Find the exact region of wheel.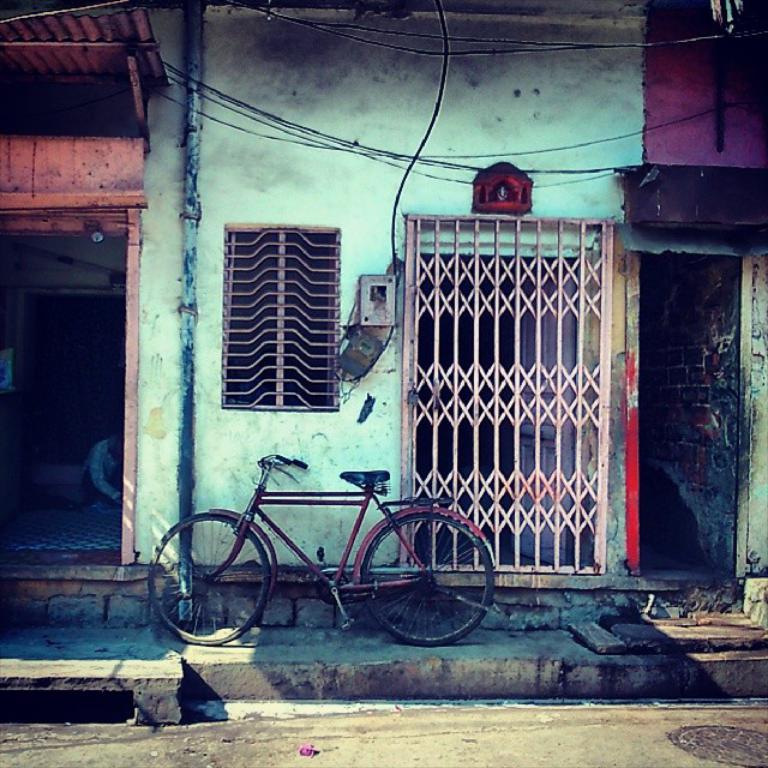
Exact region: 145, 515, 274, 646.
